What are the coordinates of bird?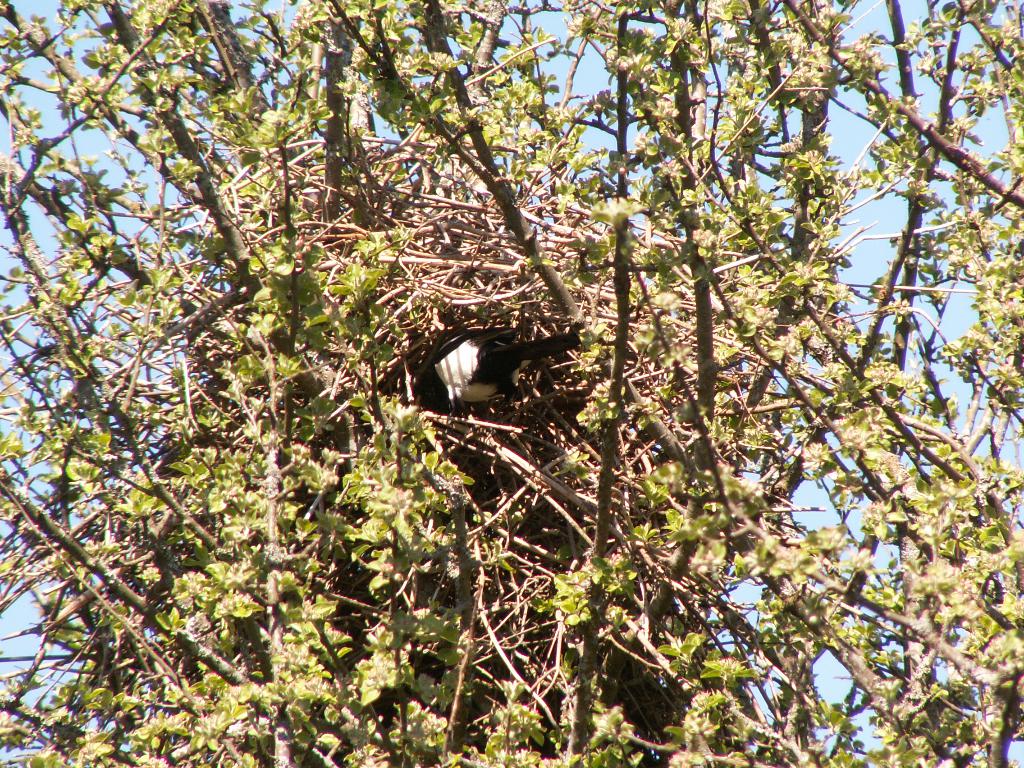
<region>425, 318, 575, 408</region>.
